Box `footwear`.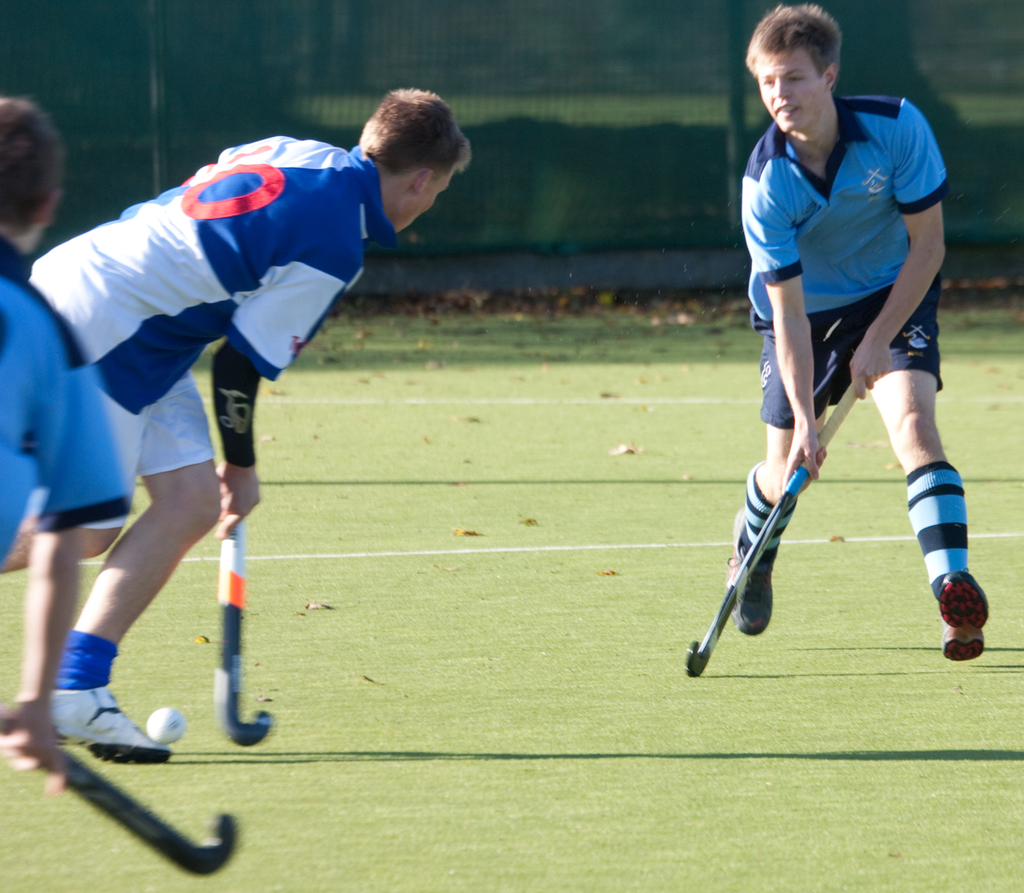
bbox(732, 458, 825, 656).
